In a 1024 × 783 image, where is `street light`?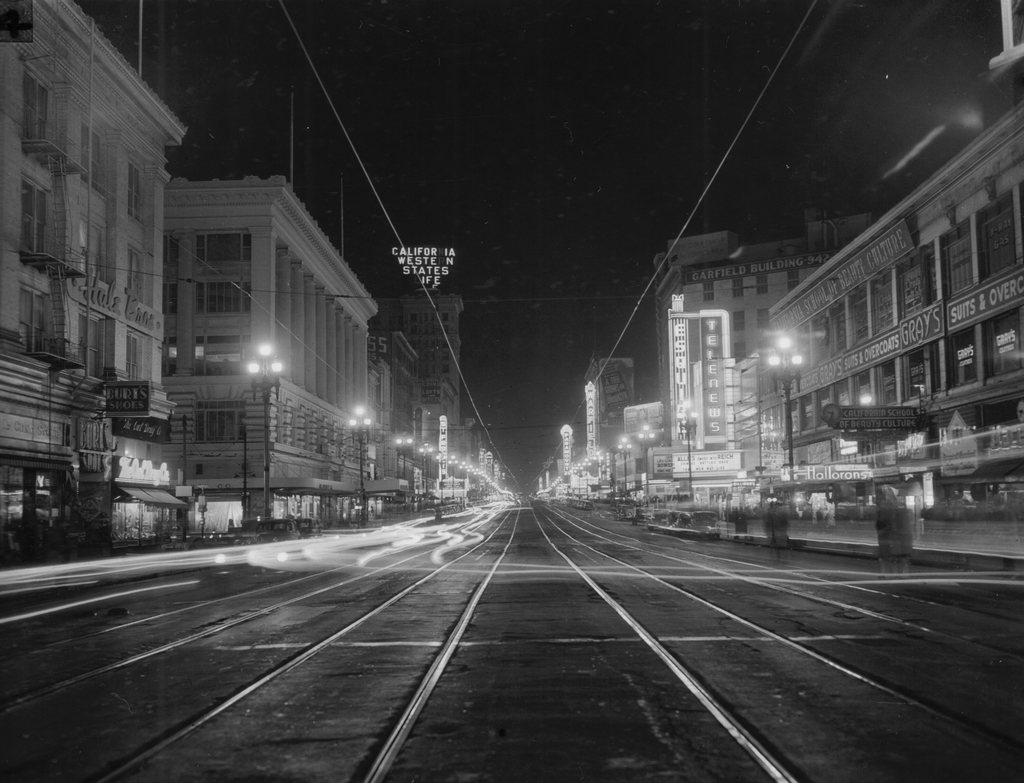
<region>595, 450, 606, 499</region>.
